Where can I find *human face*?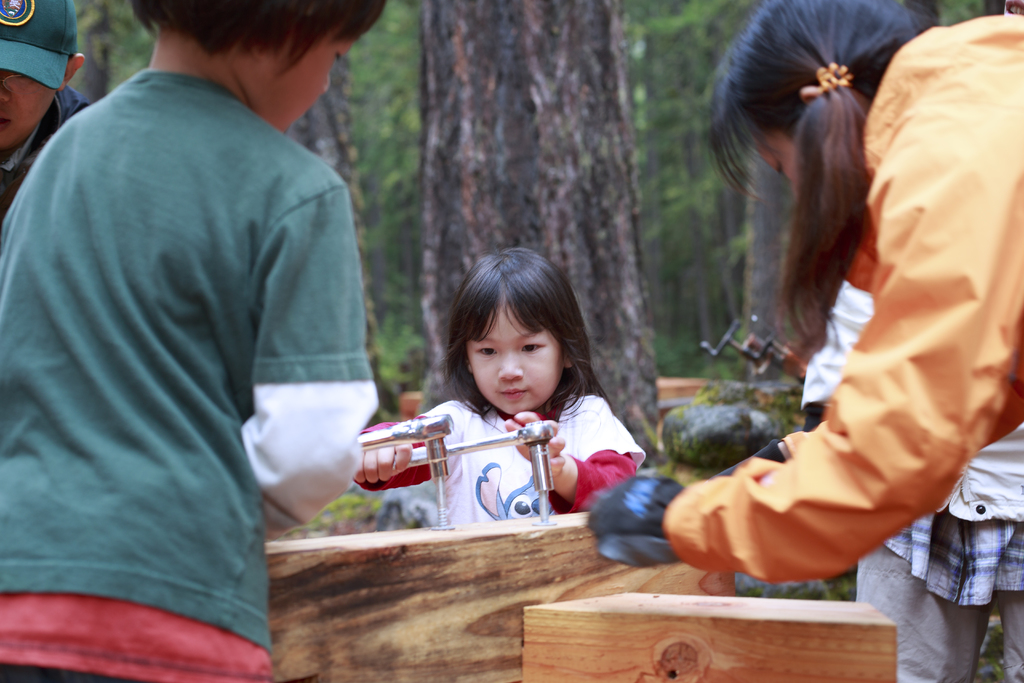
You can find it at x1=259 y1=35 x2=360 y2=133.
